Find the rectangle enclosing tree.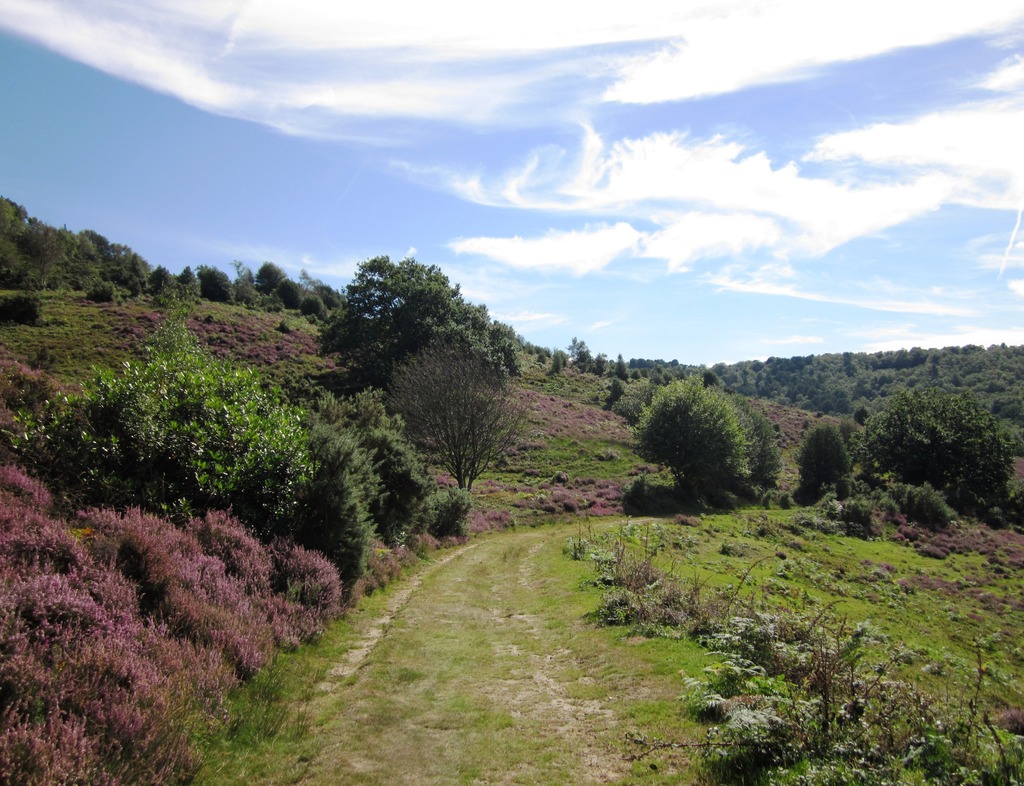
bbox=(308, 251, 526, 408).
